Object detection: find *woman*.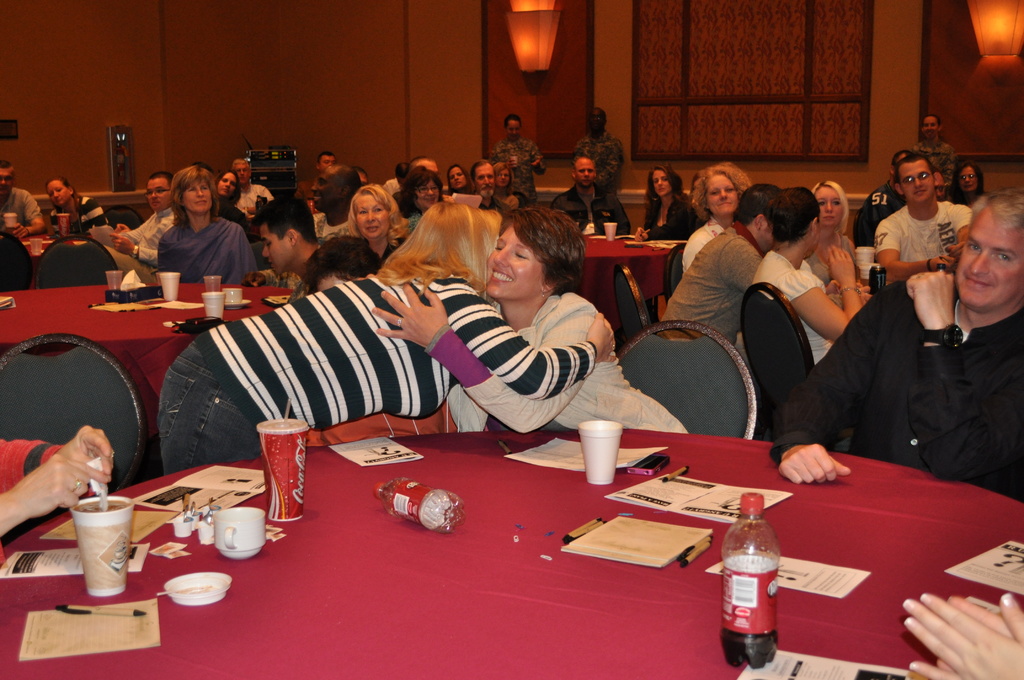
752/188/861/357.
